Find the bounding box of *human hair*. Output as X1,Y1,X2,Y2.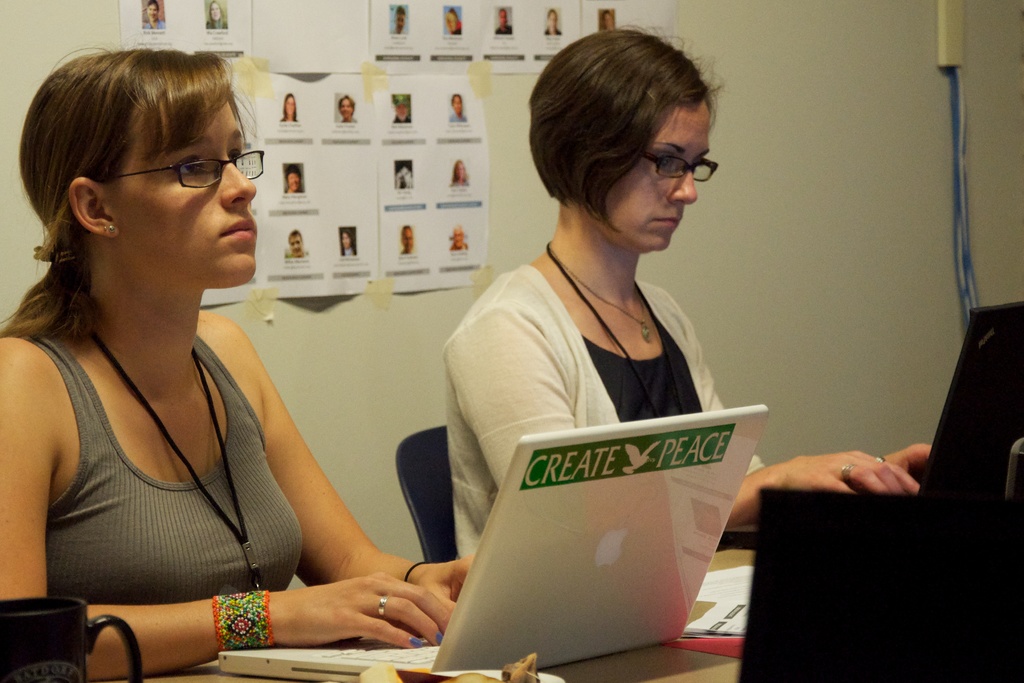
282,165,303,193.
